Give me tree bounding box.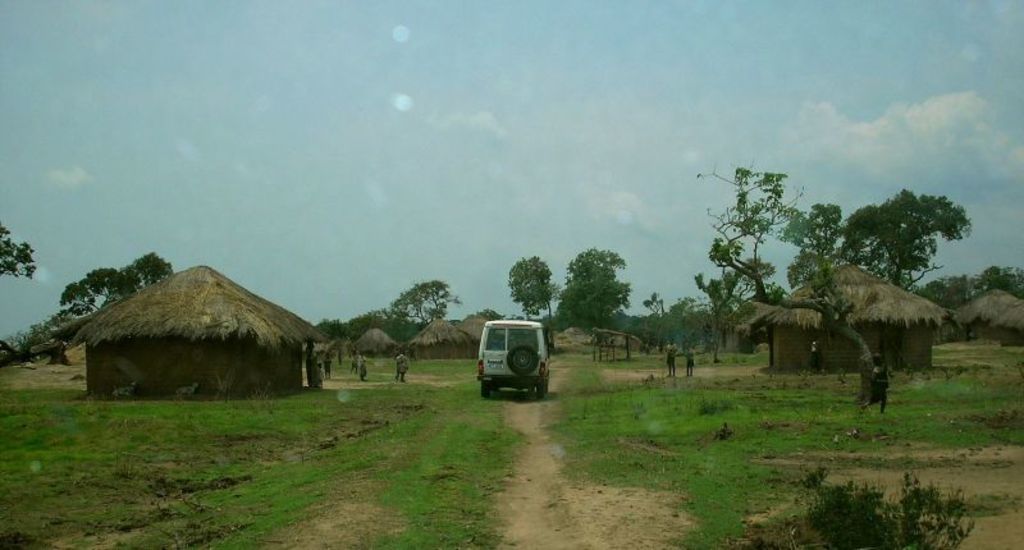
select_region(0, 219, 41, 366).
